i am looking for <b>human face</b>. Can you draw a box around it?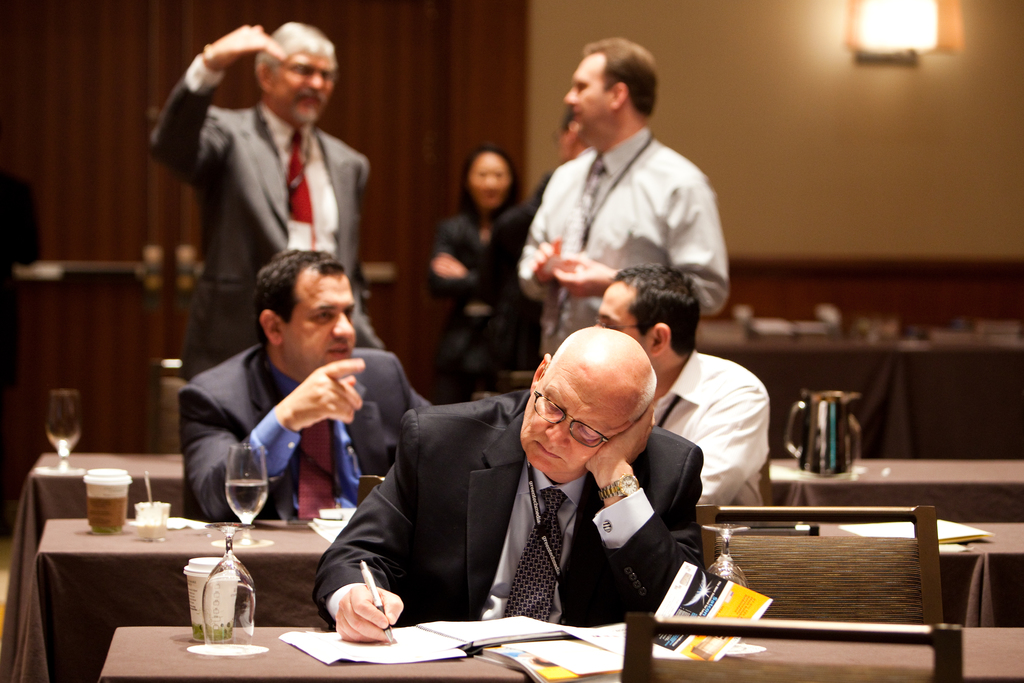
Sure, the bounding box is <region>563, 51, 611, 142</region>.
